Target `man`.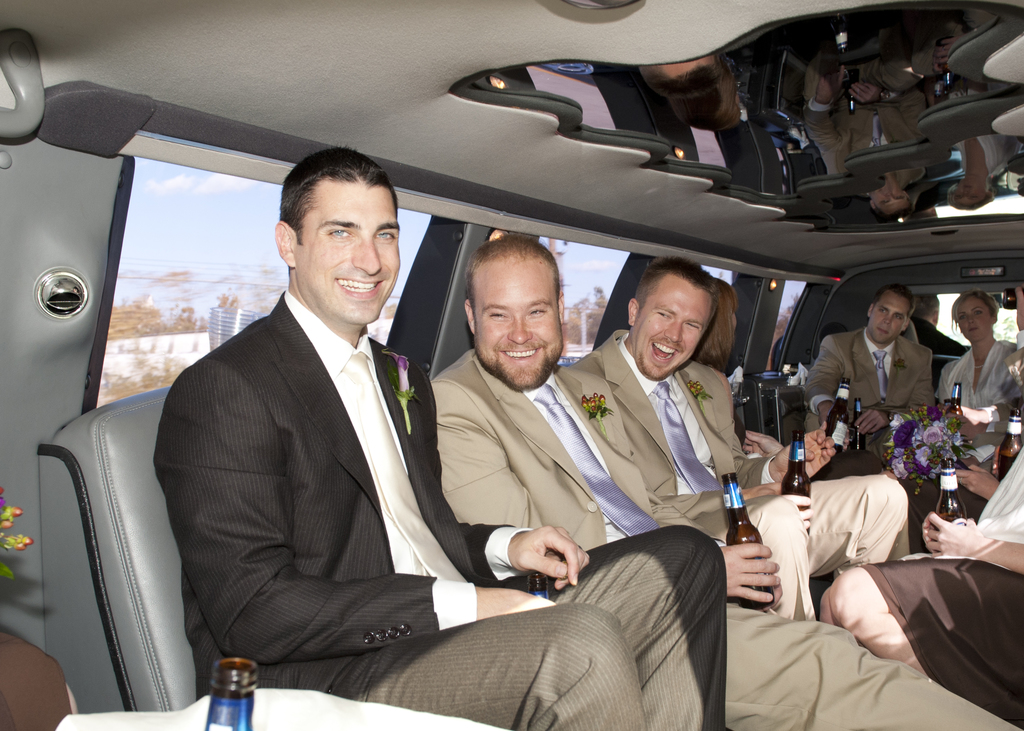
Target region: l=562, t=261, r=905, b=597.
